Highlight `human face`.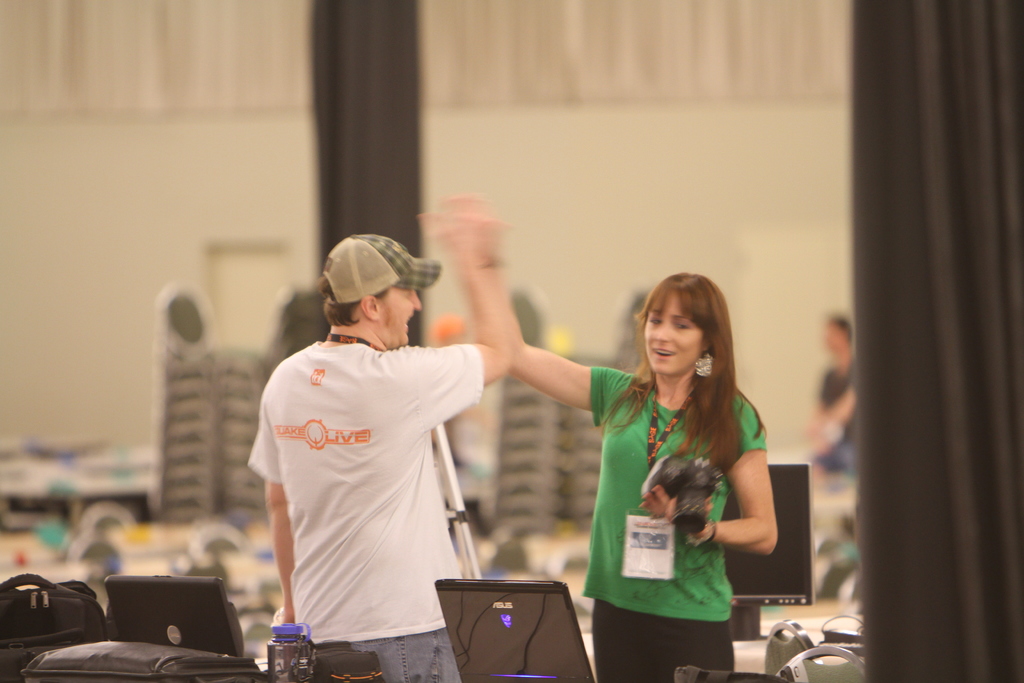
Highlighted region: x1=378, y1=283, x2=422, y2=345.
